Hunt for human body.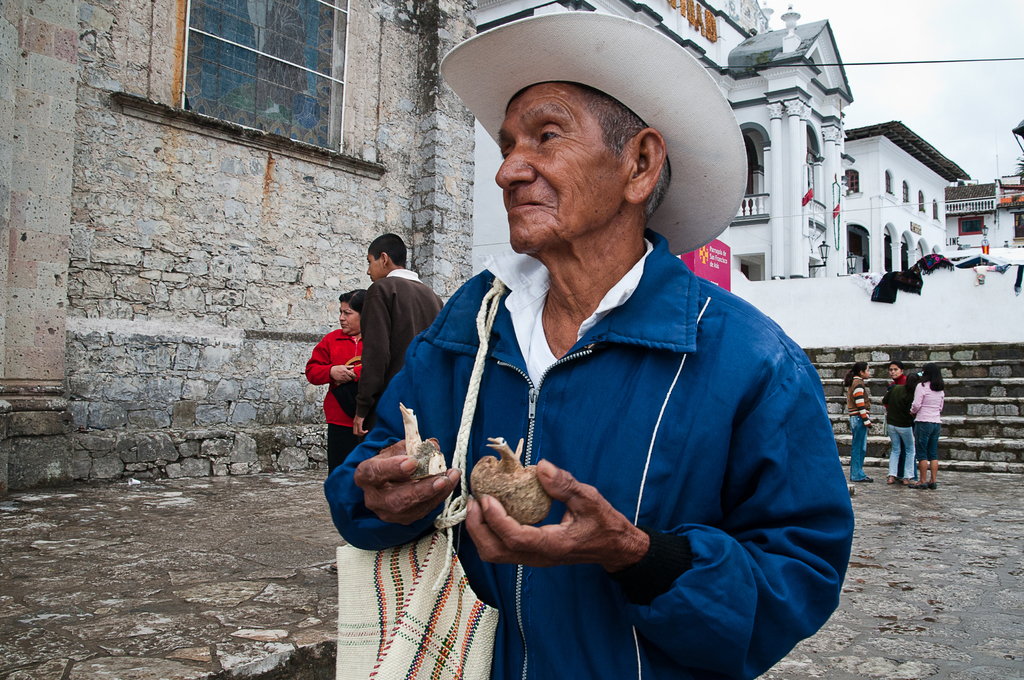
Hunted down at [x1=305, y1=325, x2=365, y2=478].
